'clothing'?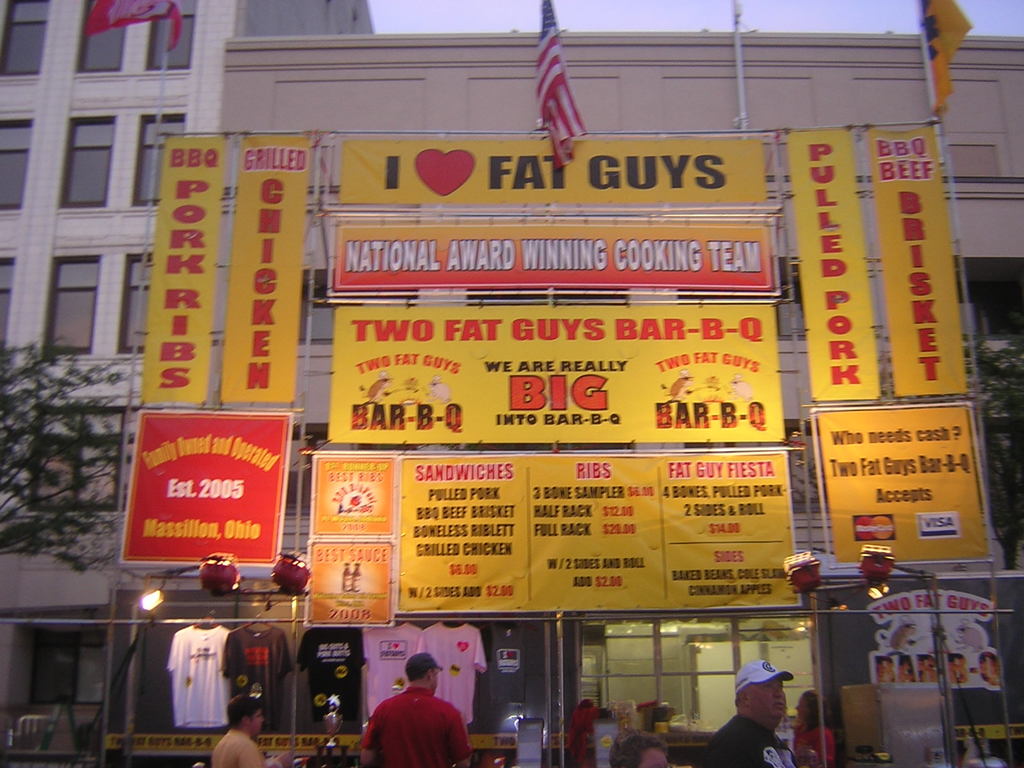
x1=299 y1=632 x2=360 y2=725
